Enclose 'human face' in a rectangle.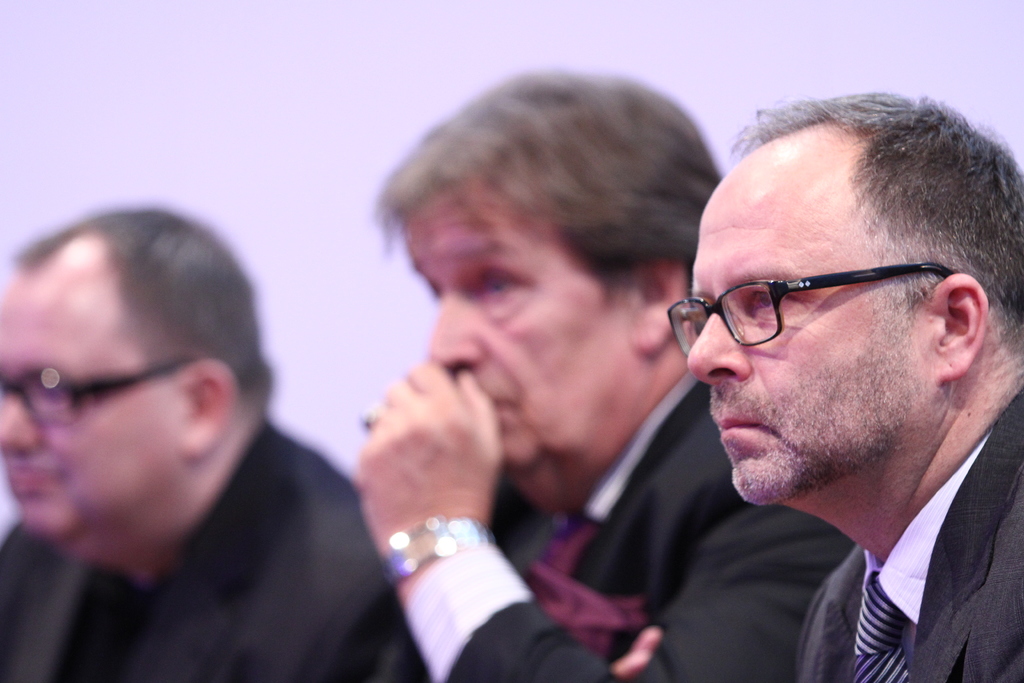
bbox=[689, 139, 938, 502].
